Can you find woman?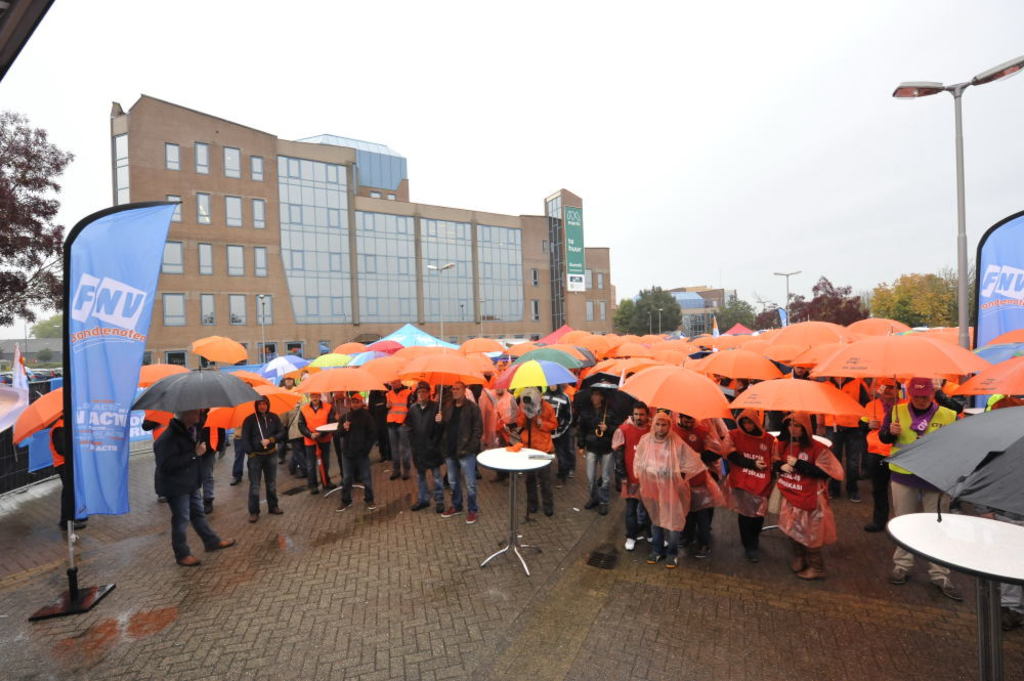
Yes, bounding box: pyautogui.locateOnScreen(632, 415, 724, 561).
